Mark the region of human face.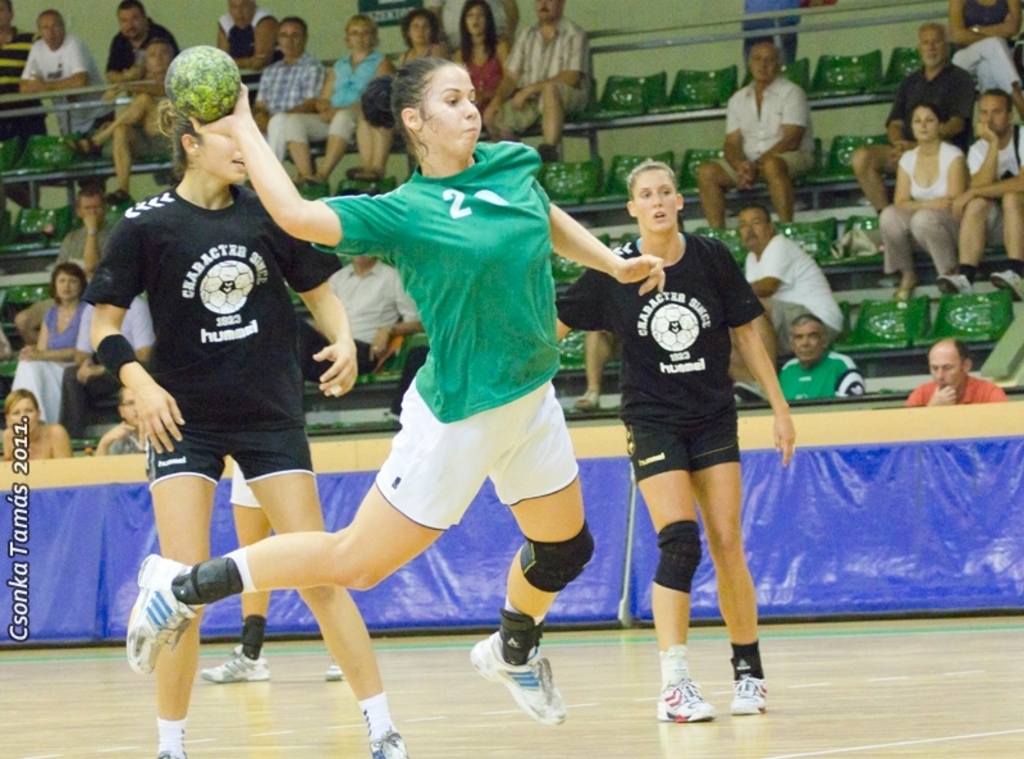
Region: <box>983,97,1009,132</box>.
